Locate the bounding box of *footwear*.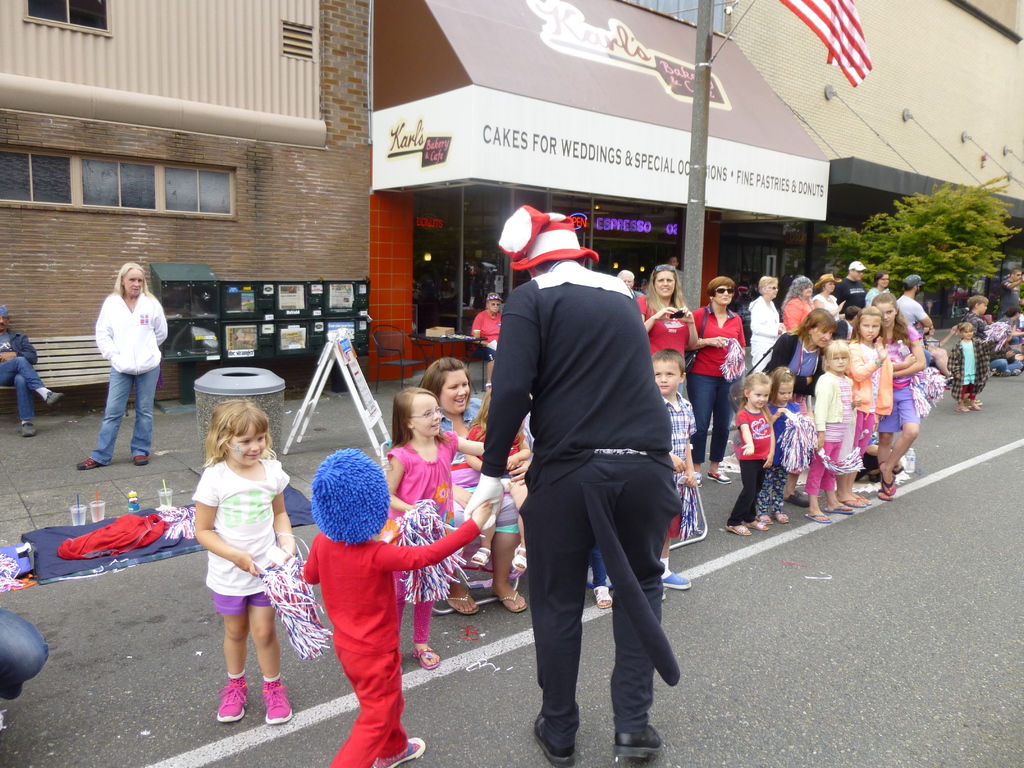
Bounding box: 586,566,616,593.
